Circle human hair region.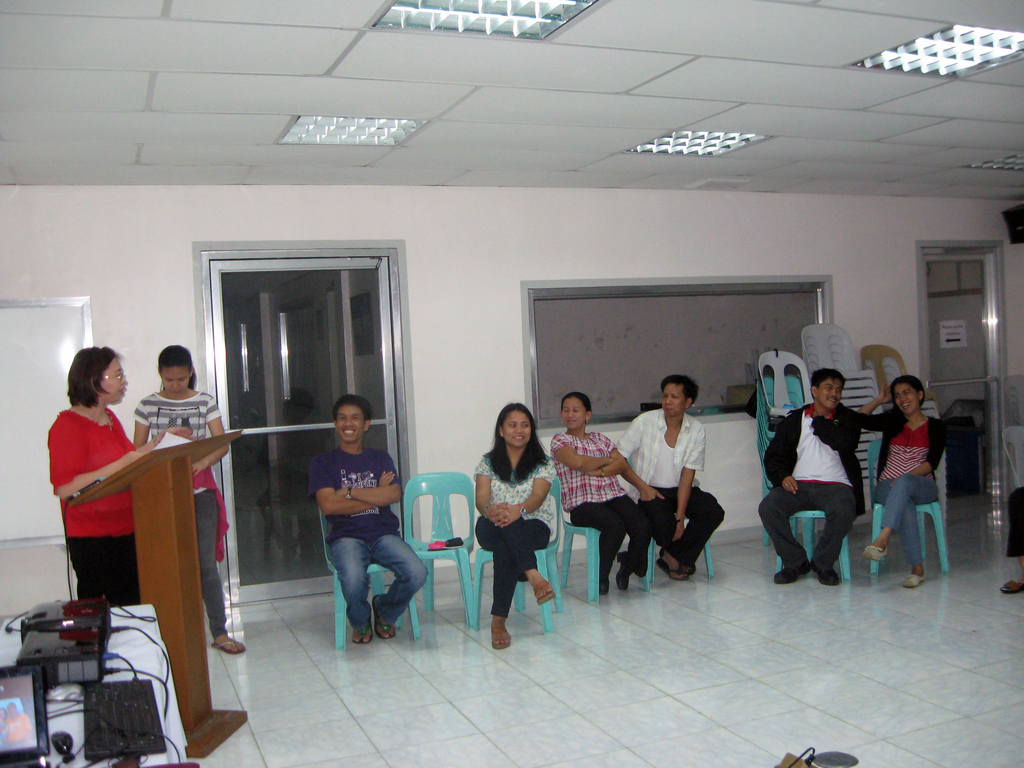
Region: rect(890, 378, 926, 405).
